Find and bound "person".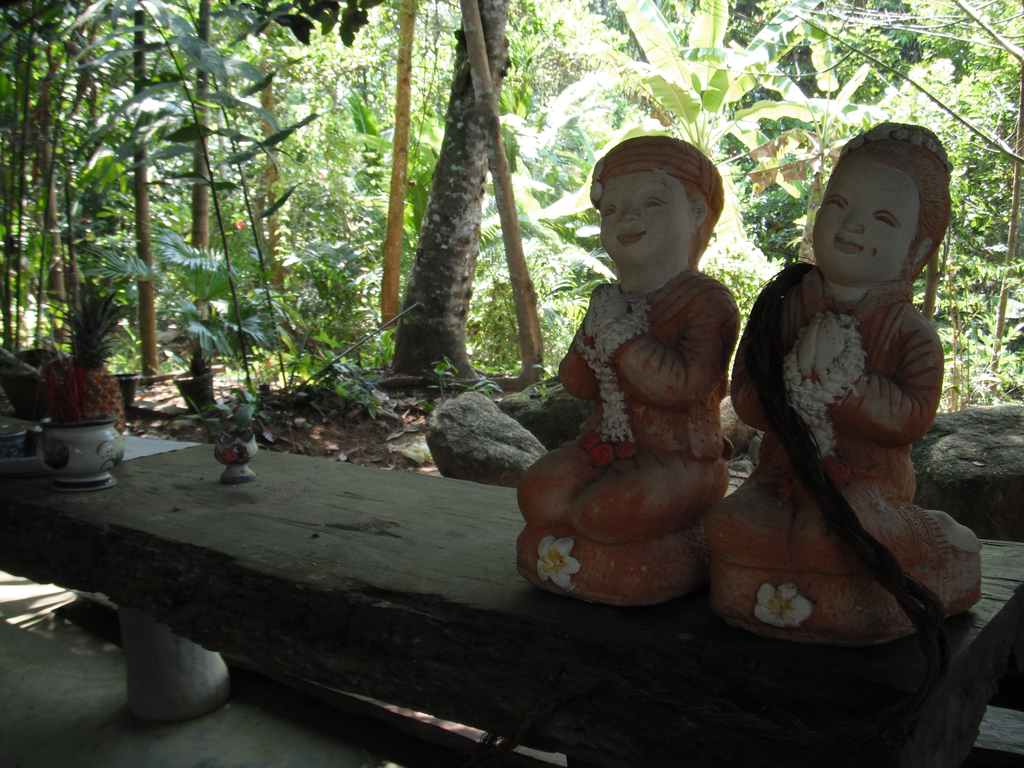
Bound: rect(705, 121, 980, 647).
